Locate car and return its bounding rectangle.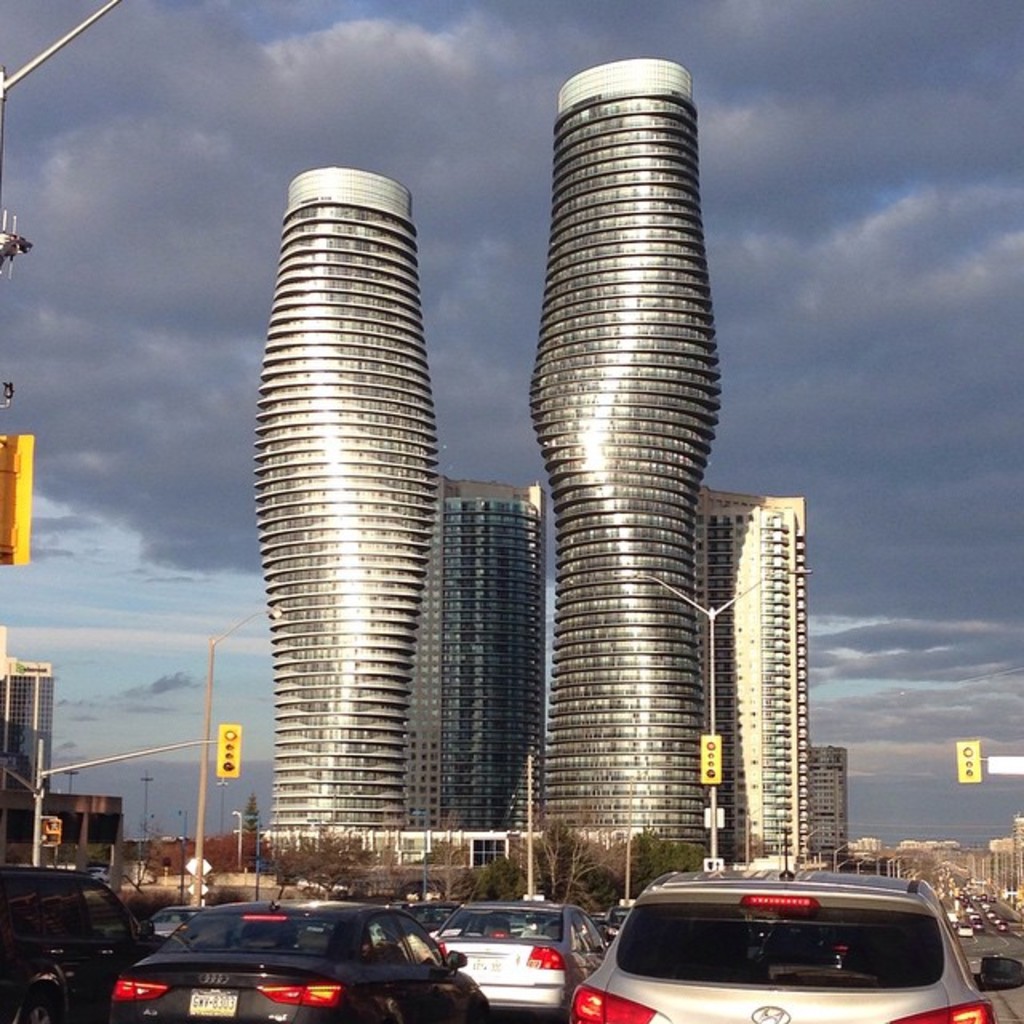
bbox(0, 858, 155, 1022).
